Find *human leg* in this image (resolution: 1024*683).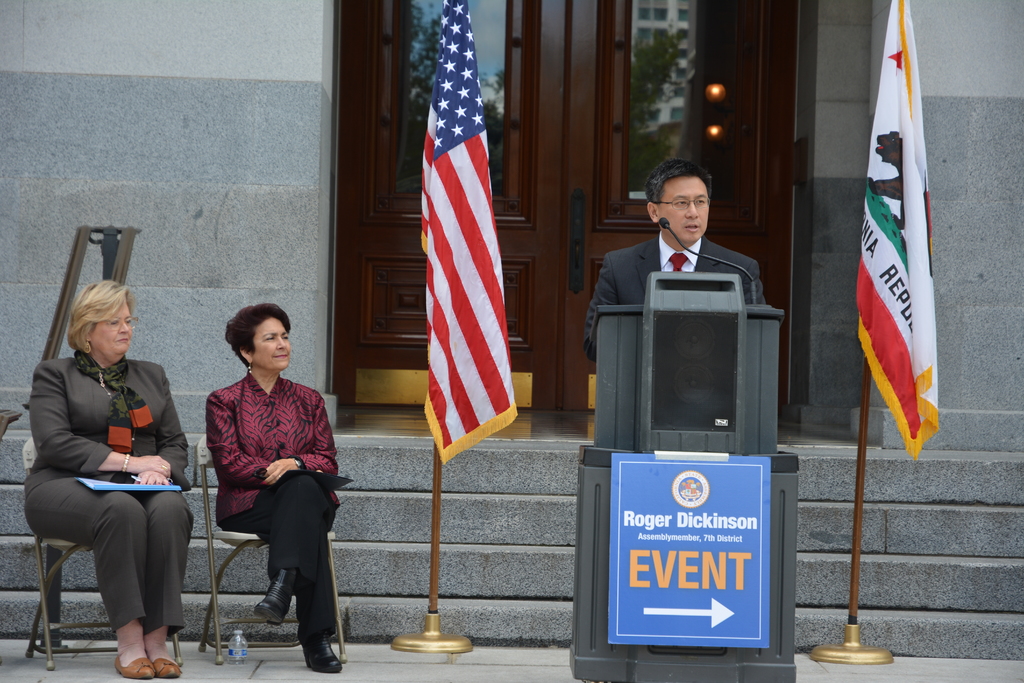
bbox(144, 491, 189, 679).
